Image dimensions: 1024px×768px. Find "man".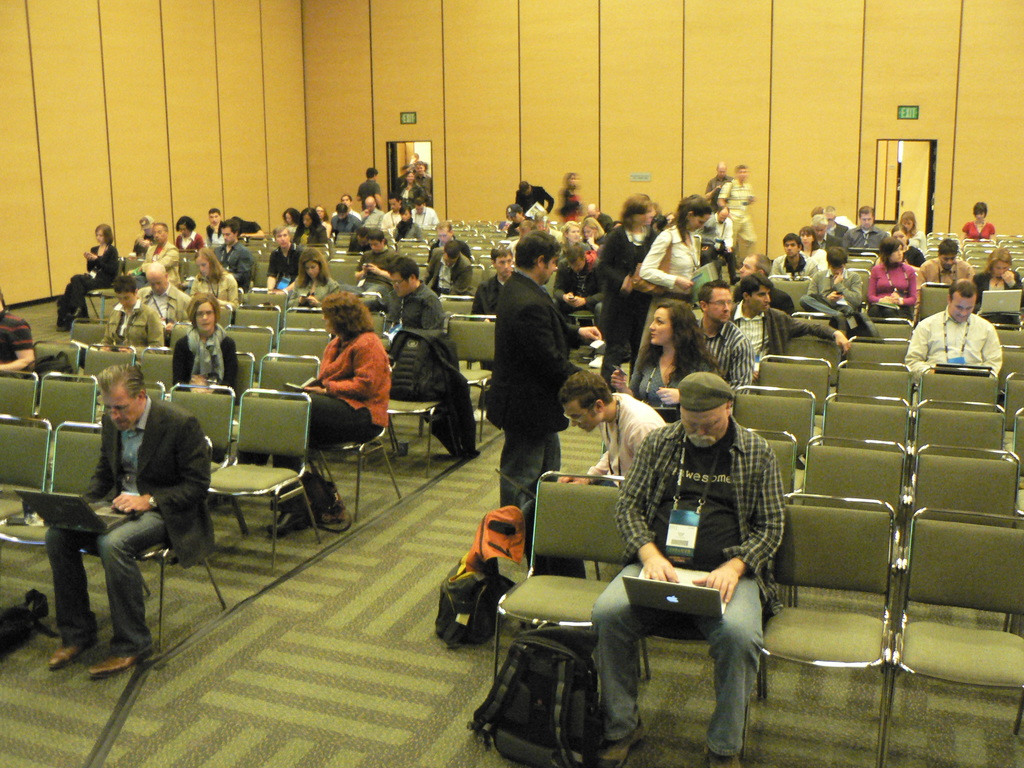
386 255 445 335.
